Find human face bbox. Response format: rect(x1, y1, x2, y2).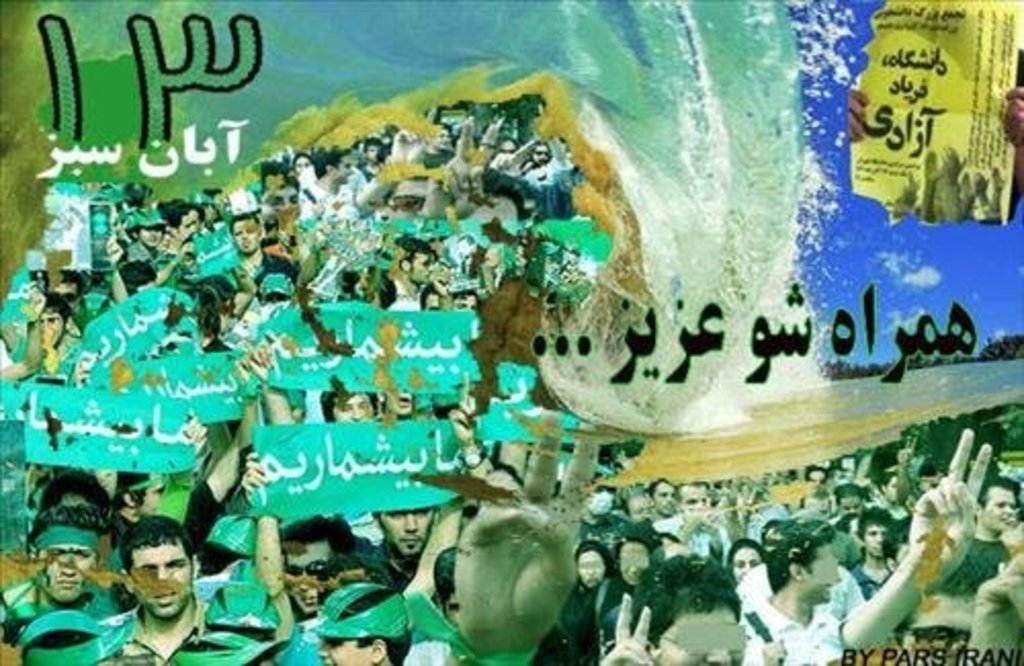
rect(375, 500, 438, 555).
